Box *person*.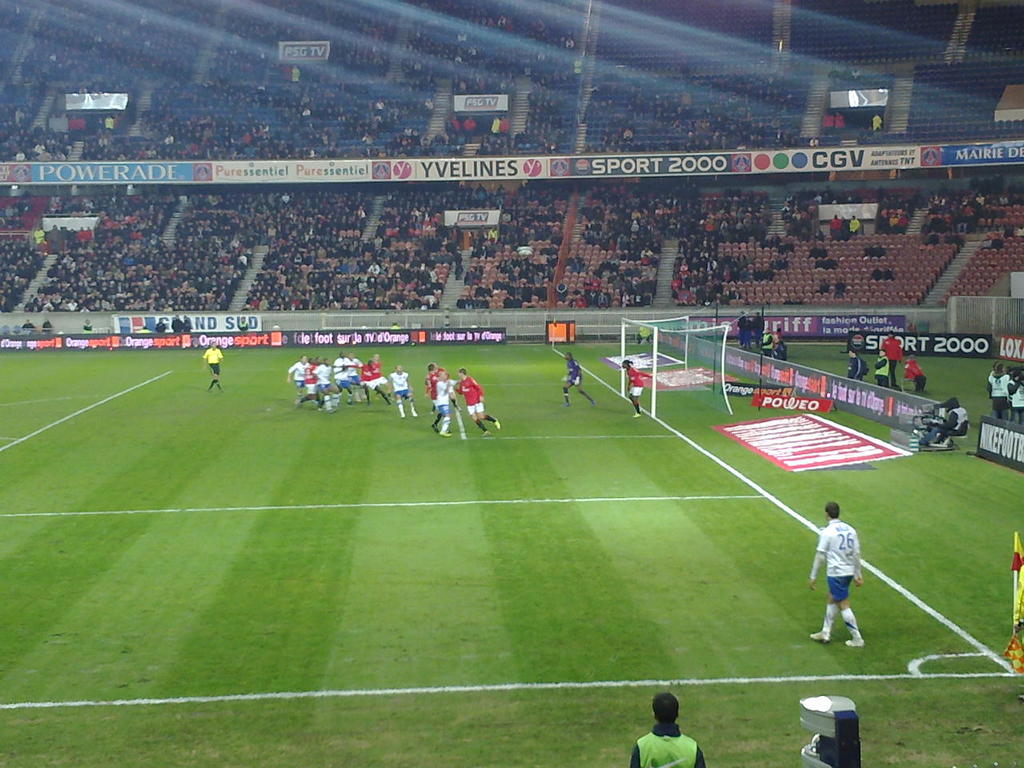
Rect(390, 362, 419, 418).
